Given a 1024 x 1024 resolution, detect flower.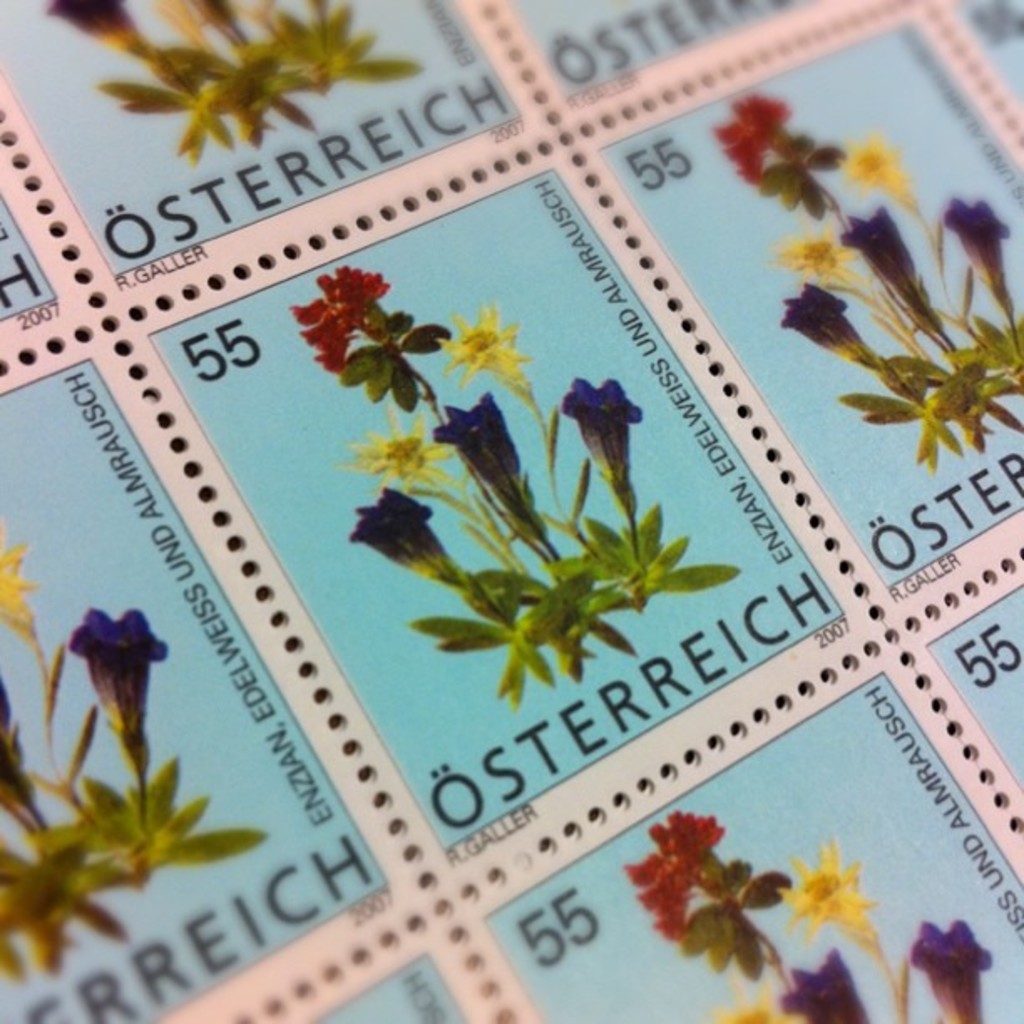
box(67, 607, 176, 730).
